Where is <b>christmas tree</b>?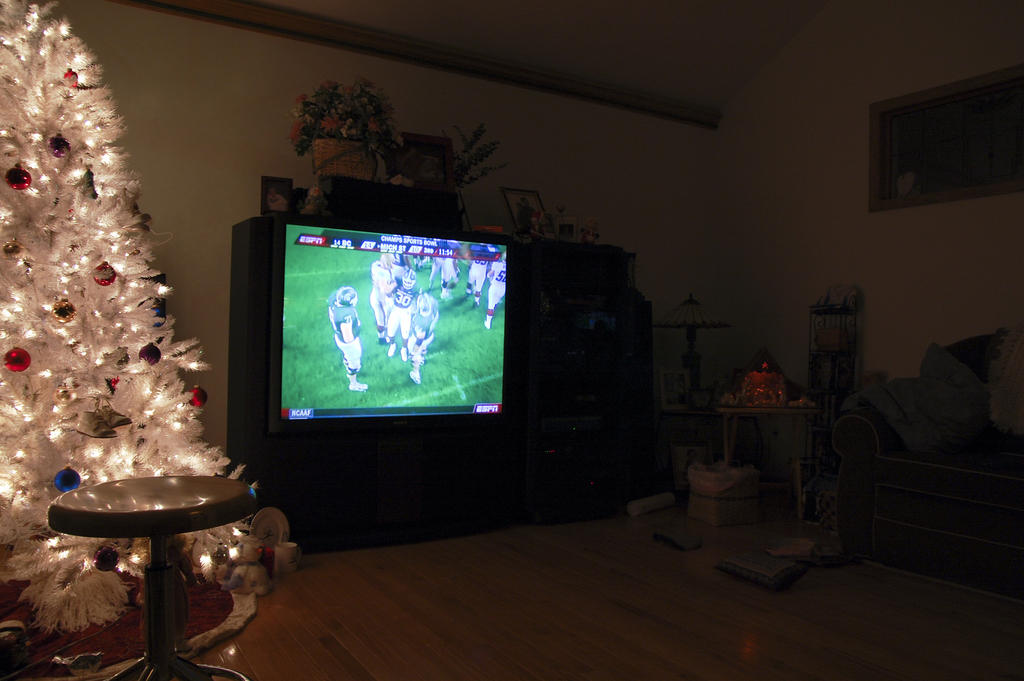
<region>0, 0, 257, 638</region>.
